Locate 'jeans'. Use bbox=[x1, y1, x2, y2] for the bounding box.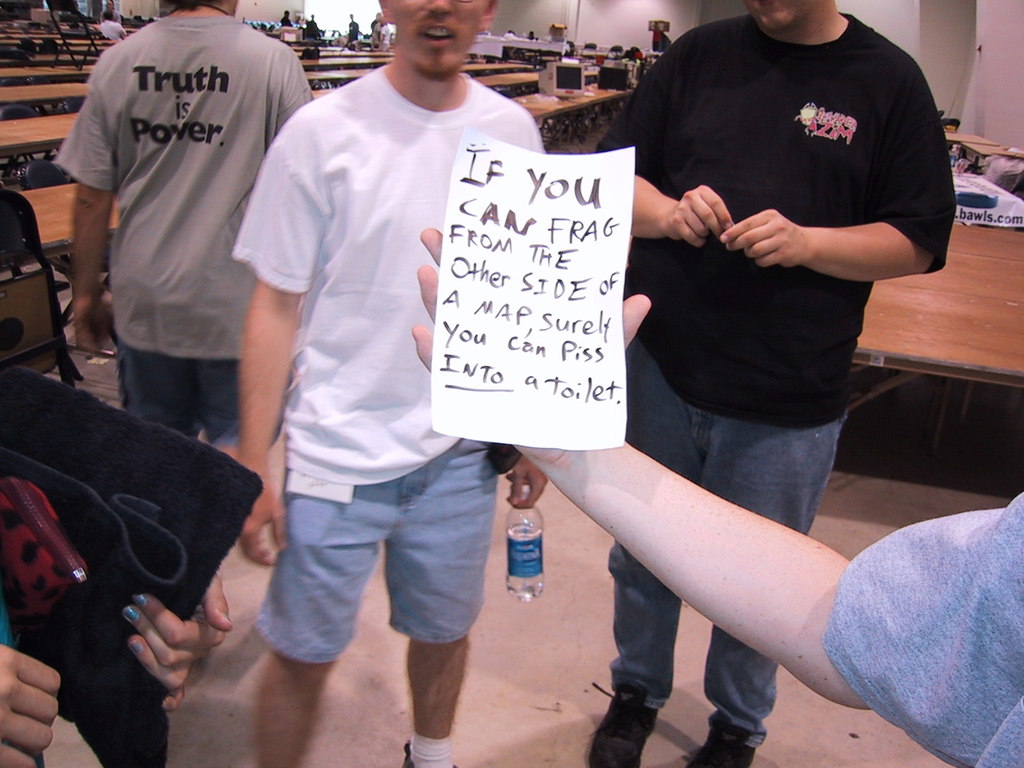
bbox=[304, 455, 493, 691].
